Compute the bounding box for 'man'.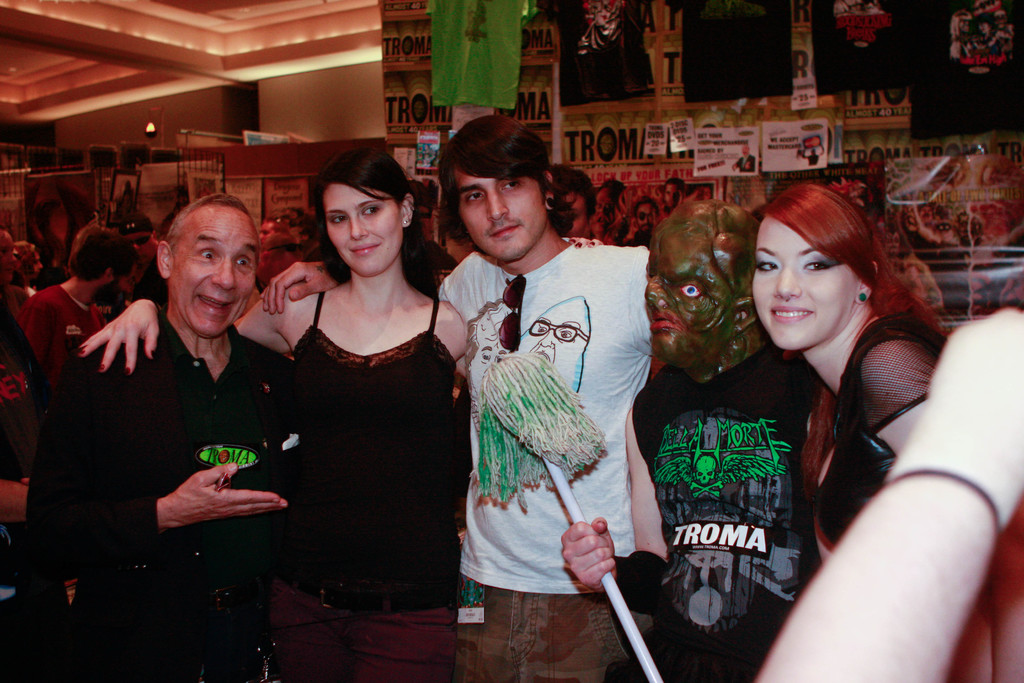
<bbox>660, 172, 683, 204</bbox>.
